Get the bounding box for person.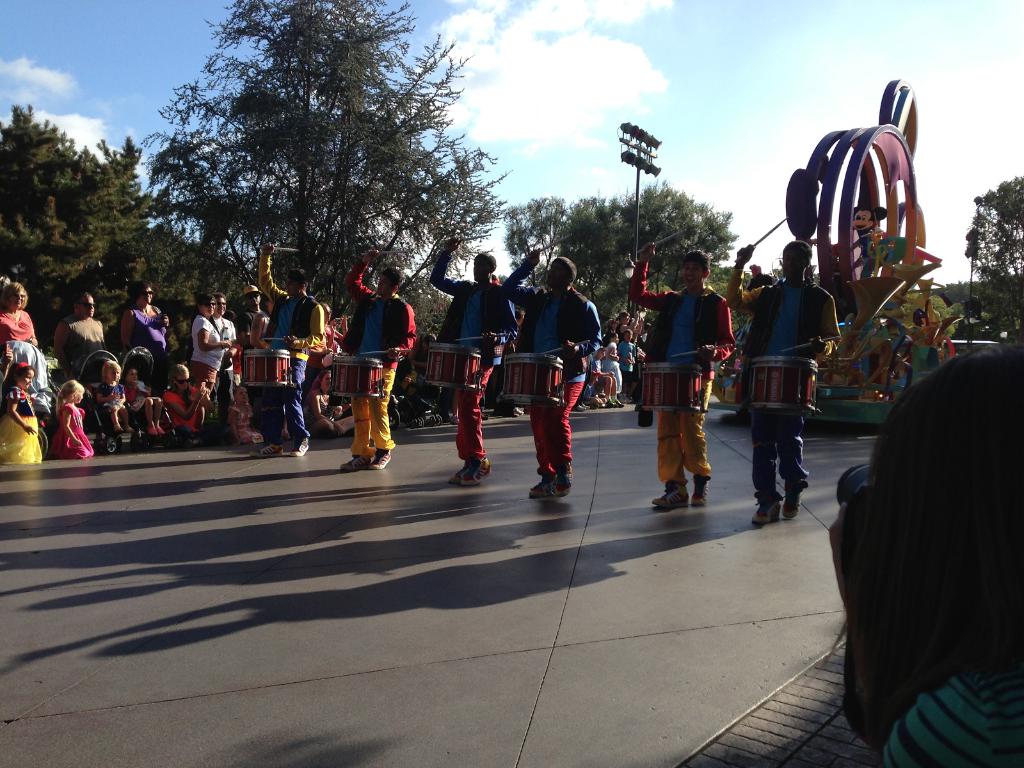
156:359:213:442.
